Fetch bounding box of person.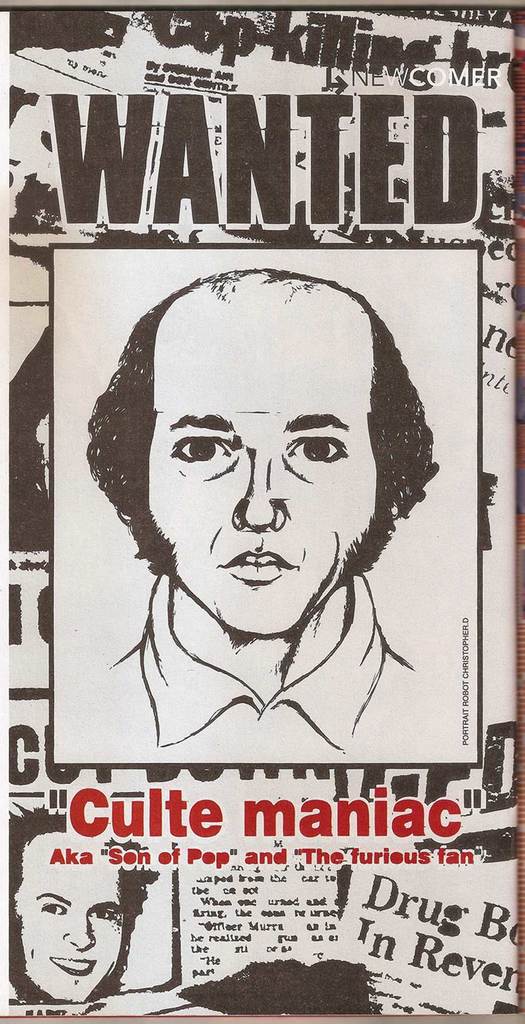
Bbox: 0/803/157/1004.
